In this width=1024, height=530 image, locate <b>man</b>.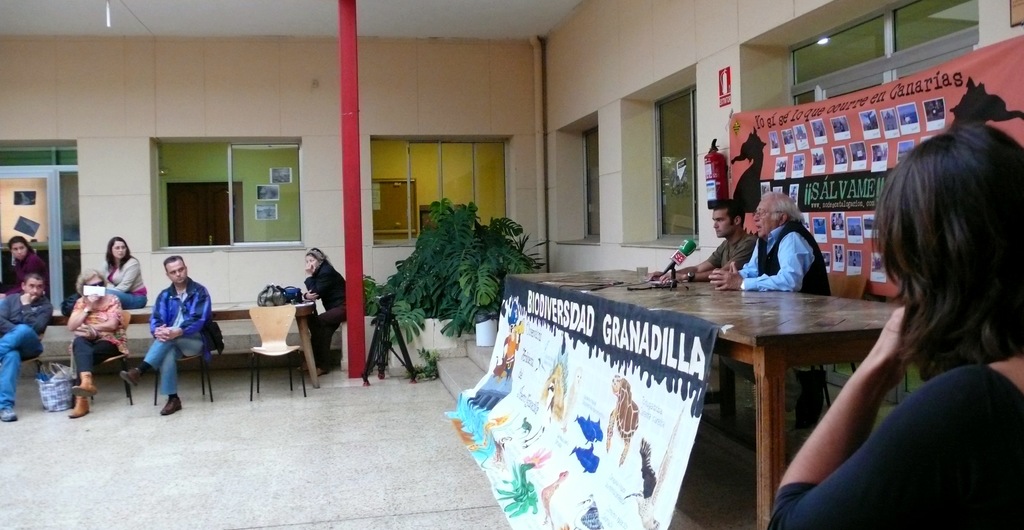
Bounding box: <region>653, 197, 750, 289</region>.
